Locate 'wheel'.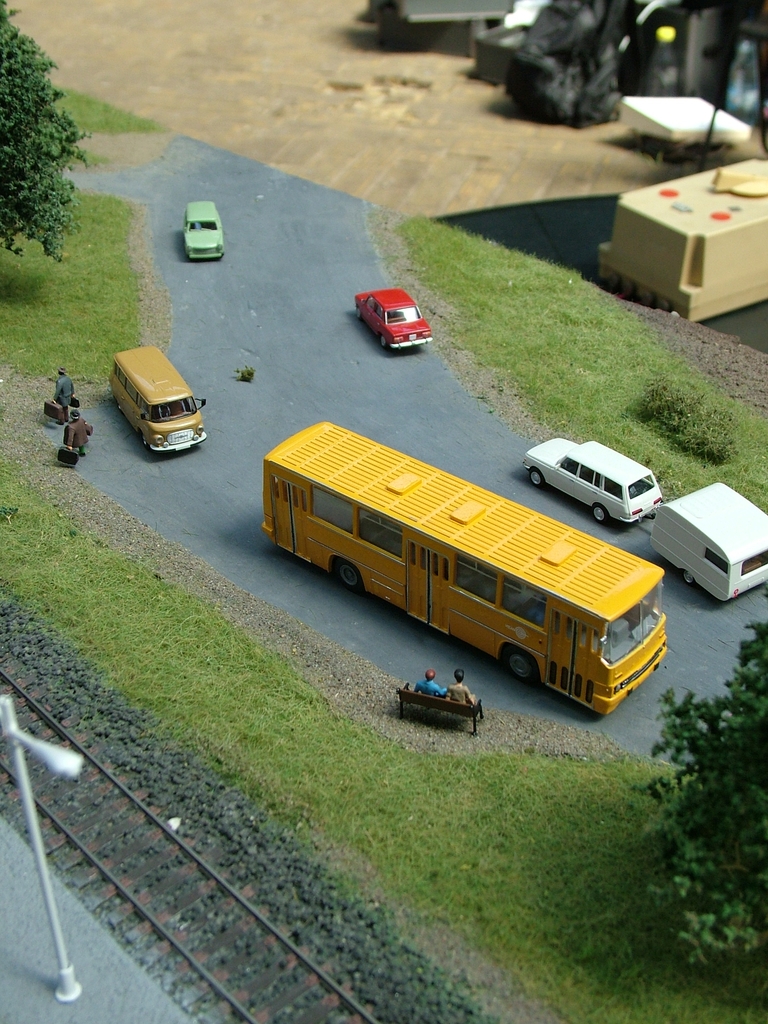
Bounding box: x1=508 y1=649 x2=537 y2=680.
